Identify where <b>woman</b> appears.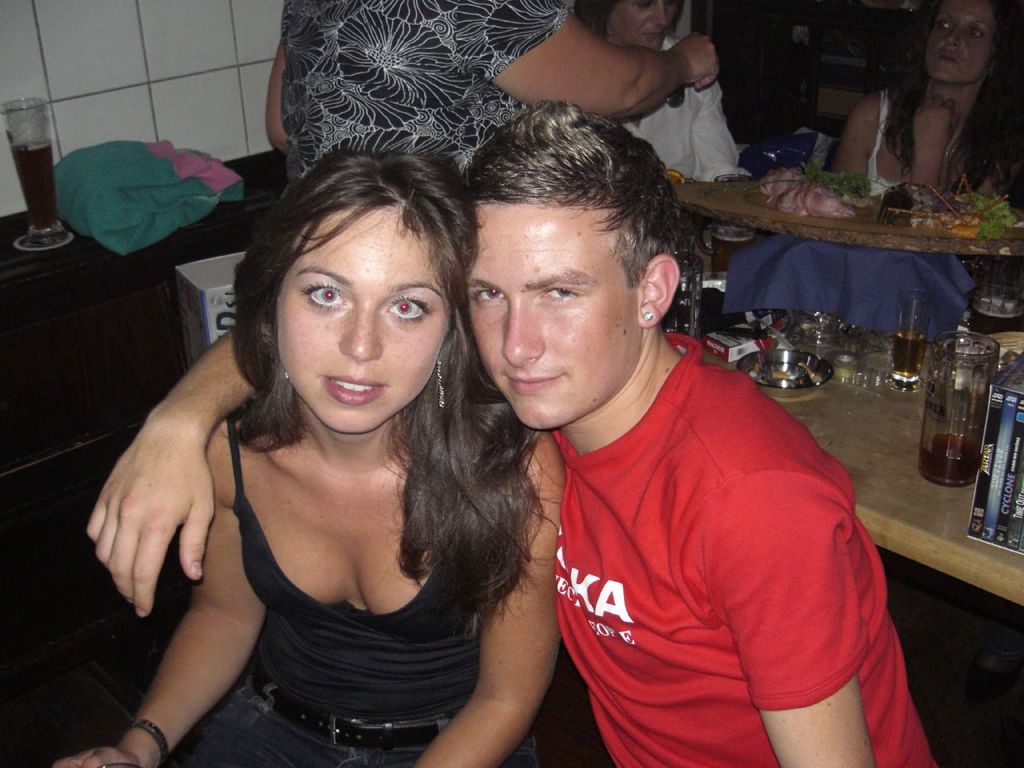
Appears at {"left": 572, "top": 0, "right": 752, "bottom": 186}.
